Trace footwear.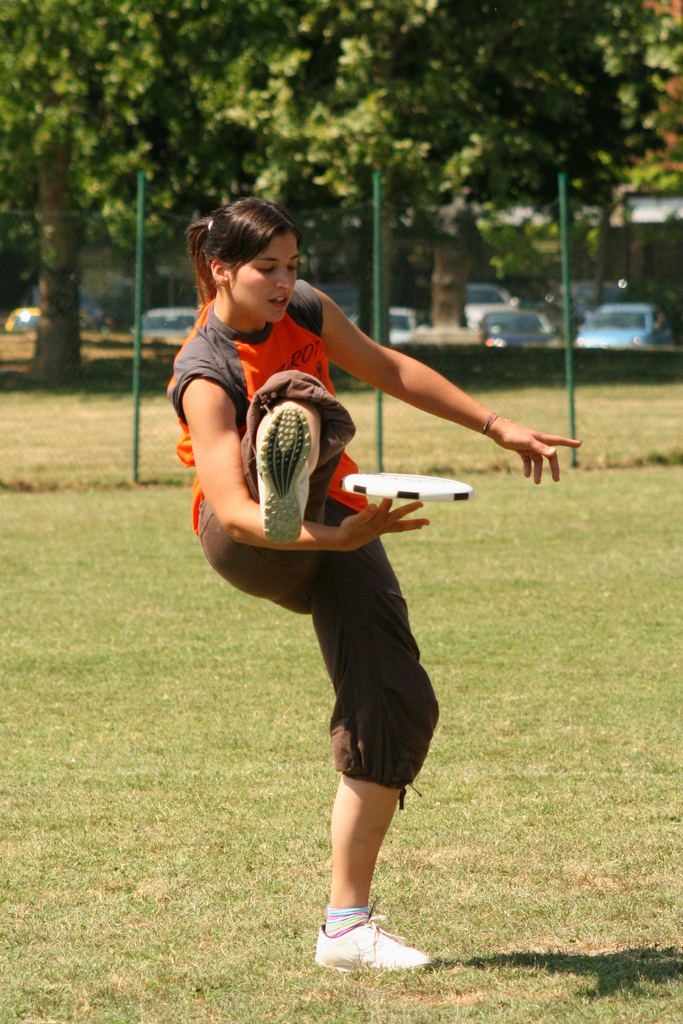
Traced to {"x1": 317, "y1": 906, "x2": 429, "y2": 979}.
